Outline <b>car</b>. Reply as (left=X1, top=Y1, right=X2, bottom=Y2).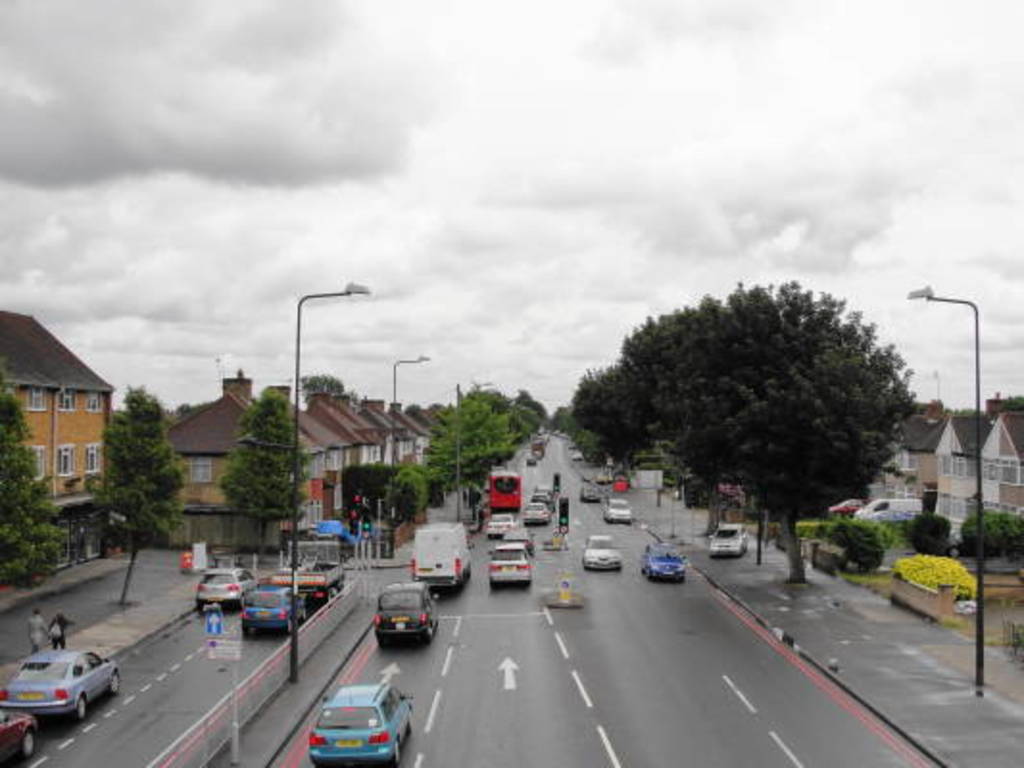
(left=486, top=541, right=534, bottom=582).
